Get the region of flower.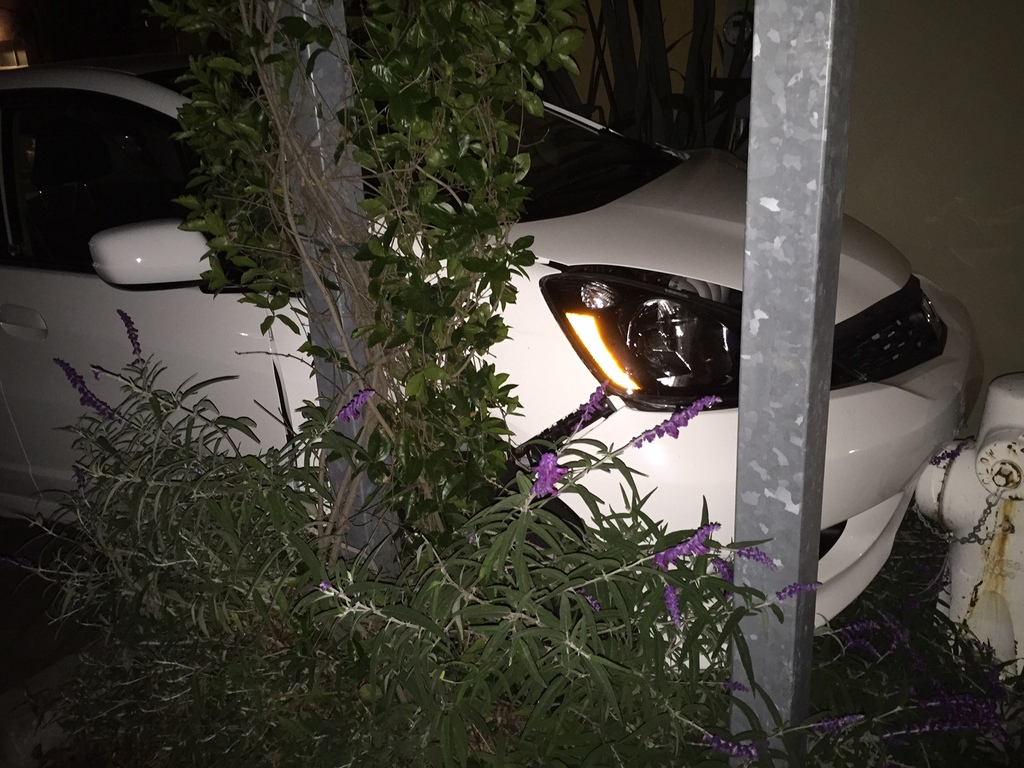
[774,577,831,598].
